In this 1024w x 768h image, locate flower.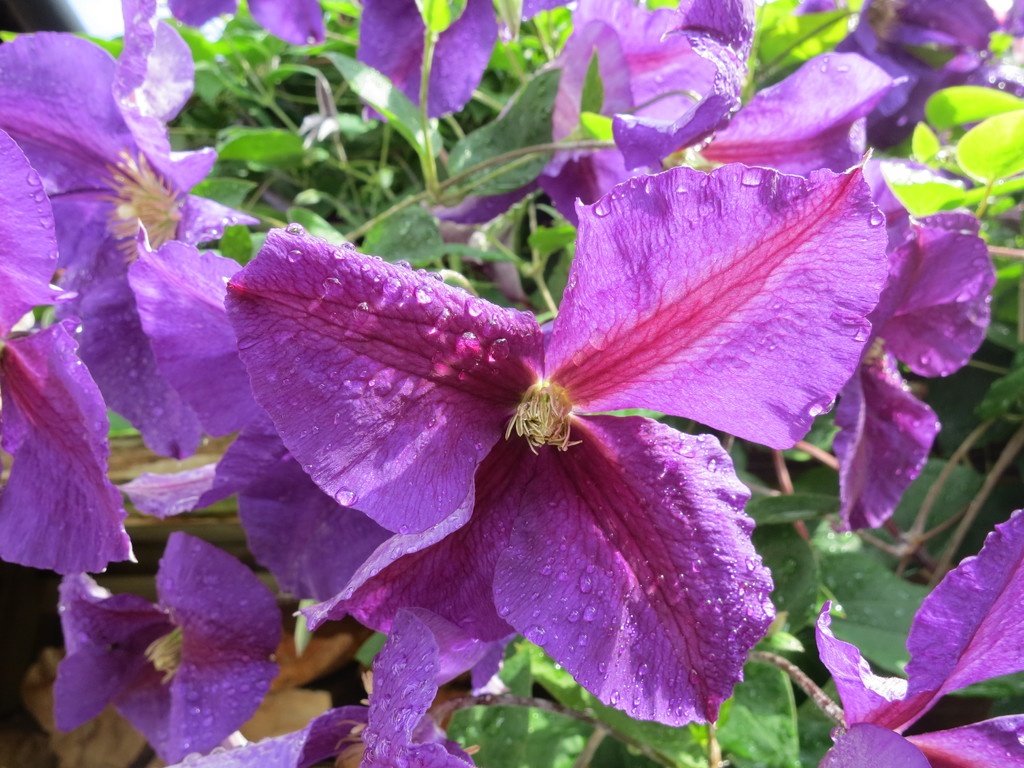
Bounding box: select_region(0, 0, 269, 461).
